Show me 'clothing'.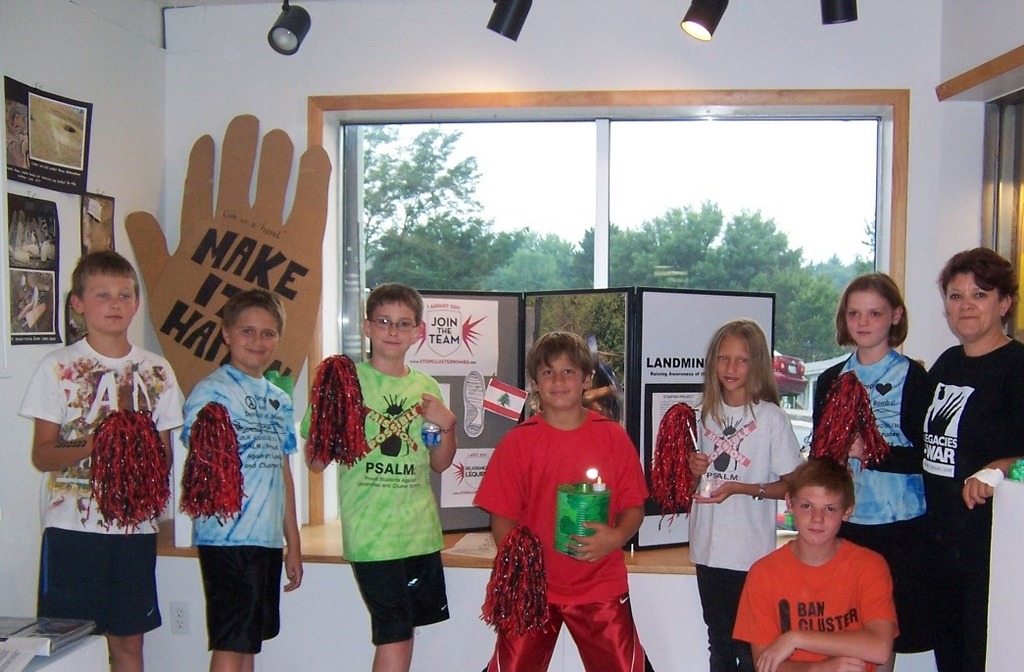
'clothing' is here: BBox(16, 337, 187, 632).
